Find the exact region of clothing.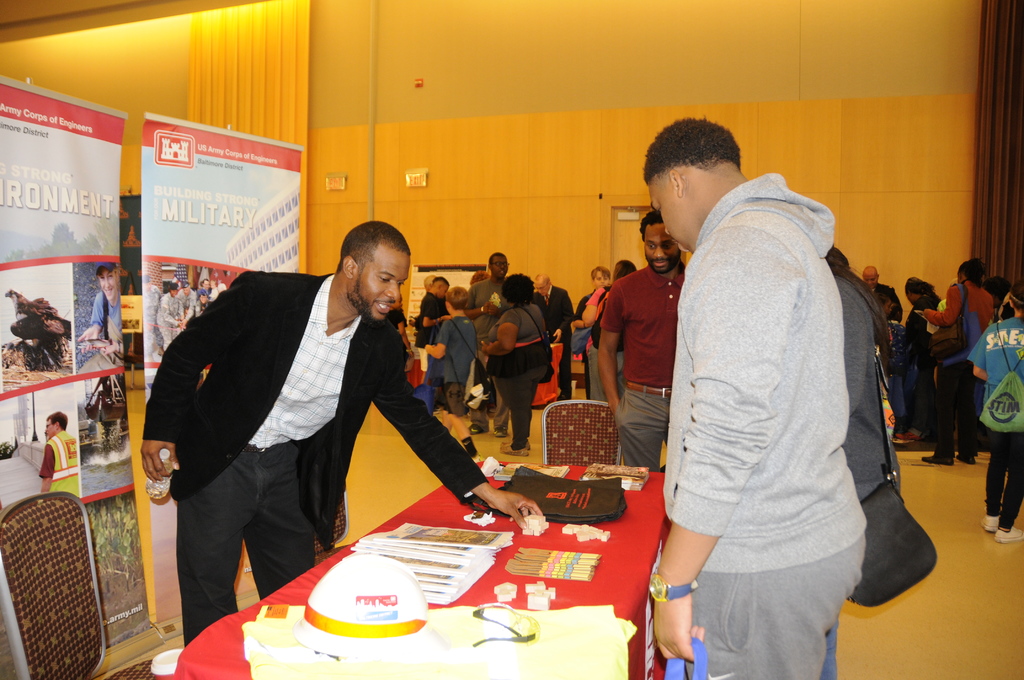
Exact region: 145,235,497,600.
